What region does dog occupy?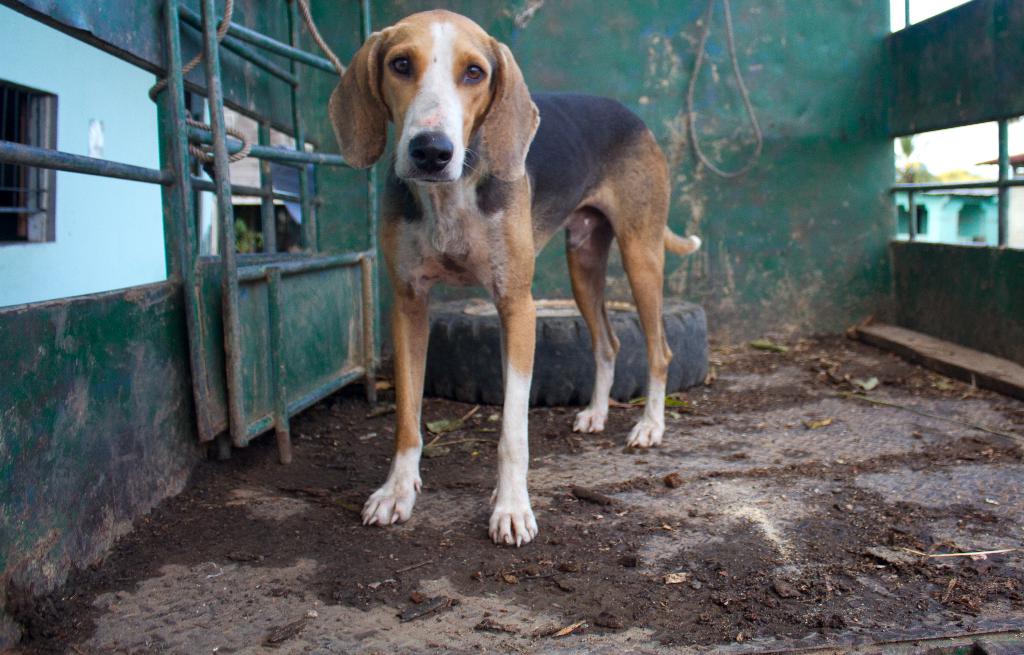
[x1=326, y1=8, x2=707, y2=547].
